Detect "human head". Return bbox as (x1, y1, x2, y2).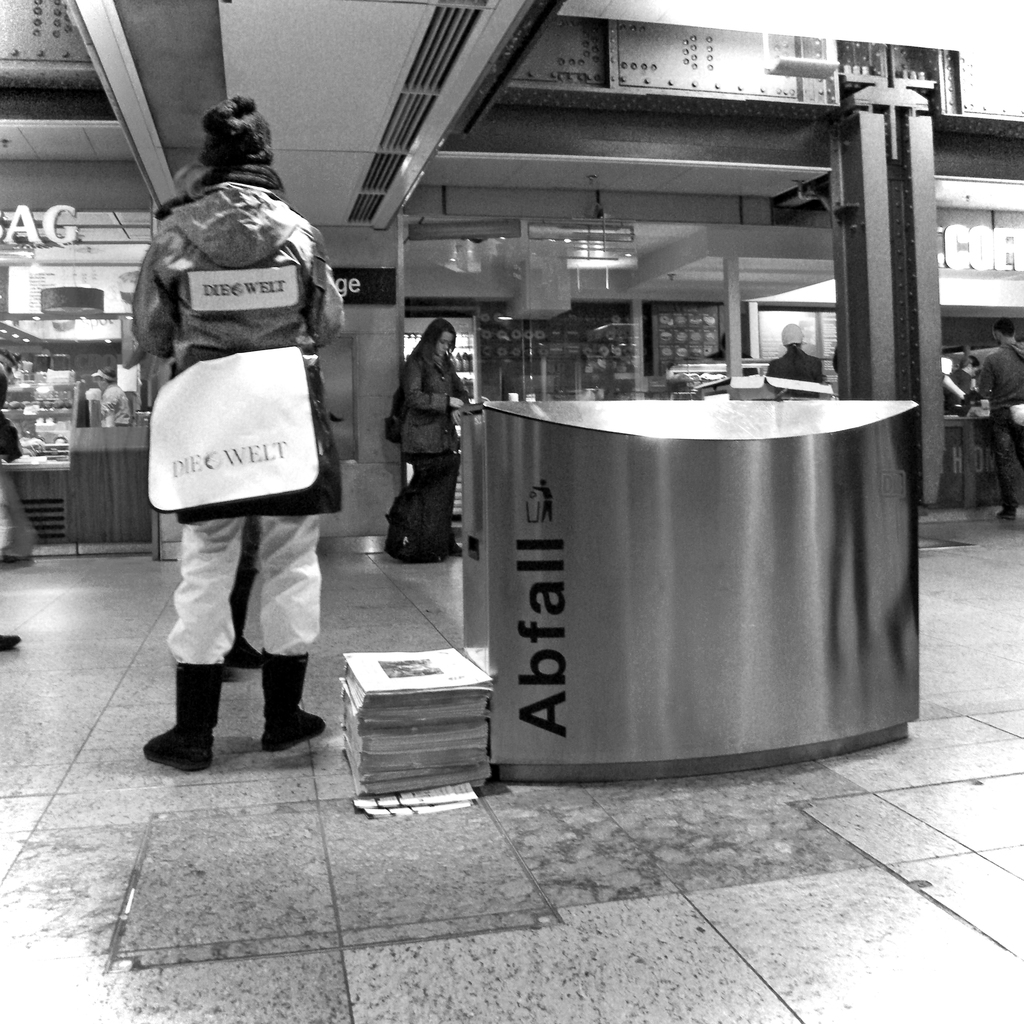
(989, 316, 1017, 344).
